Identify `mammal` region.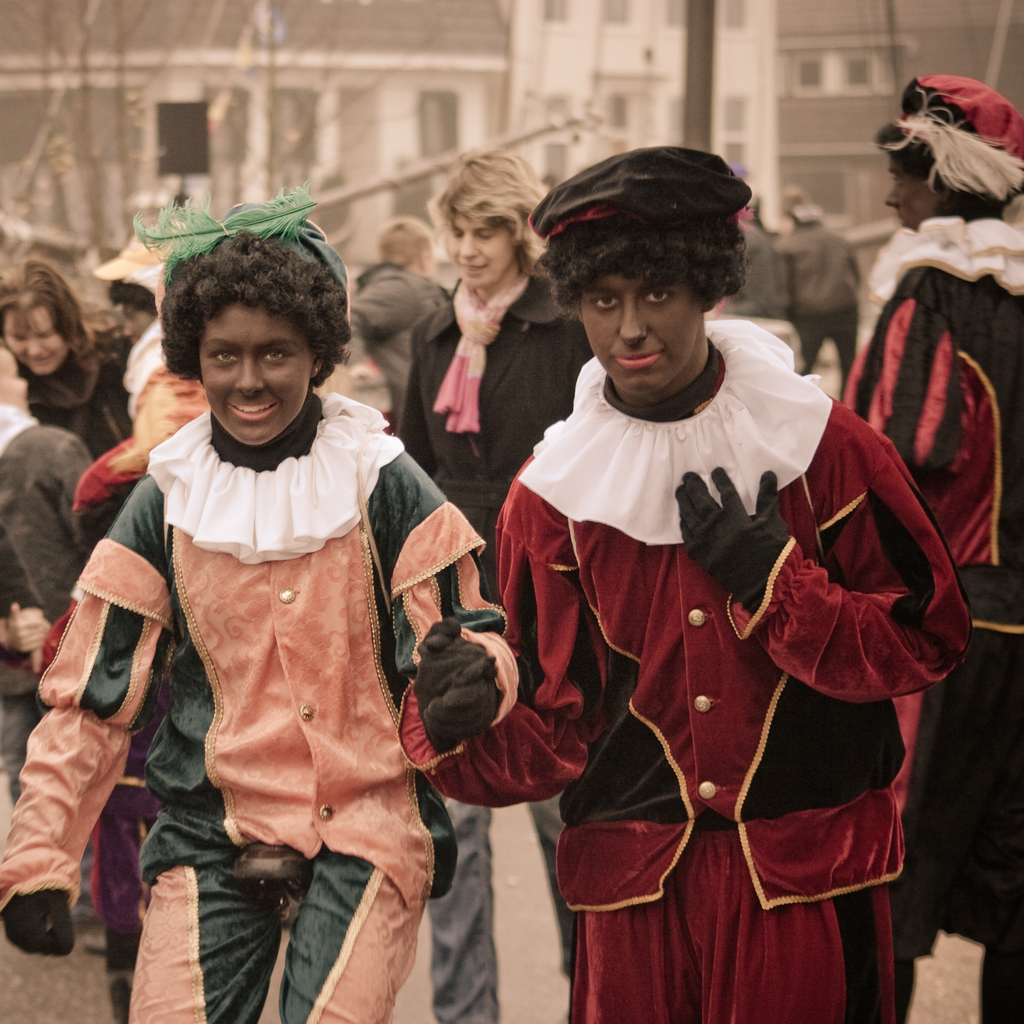
Region: {"x1": 95, "y1": 214, "x2": 180, "y2": 421}.
